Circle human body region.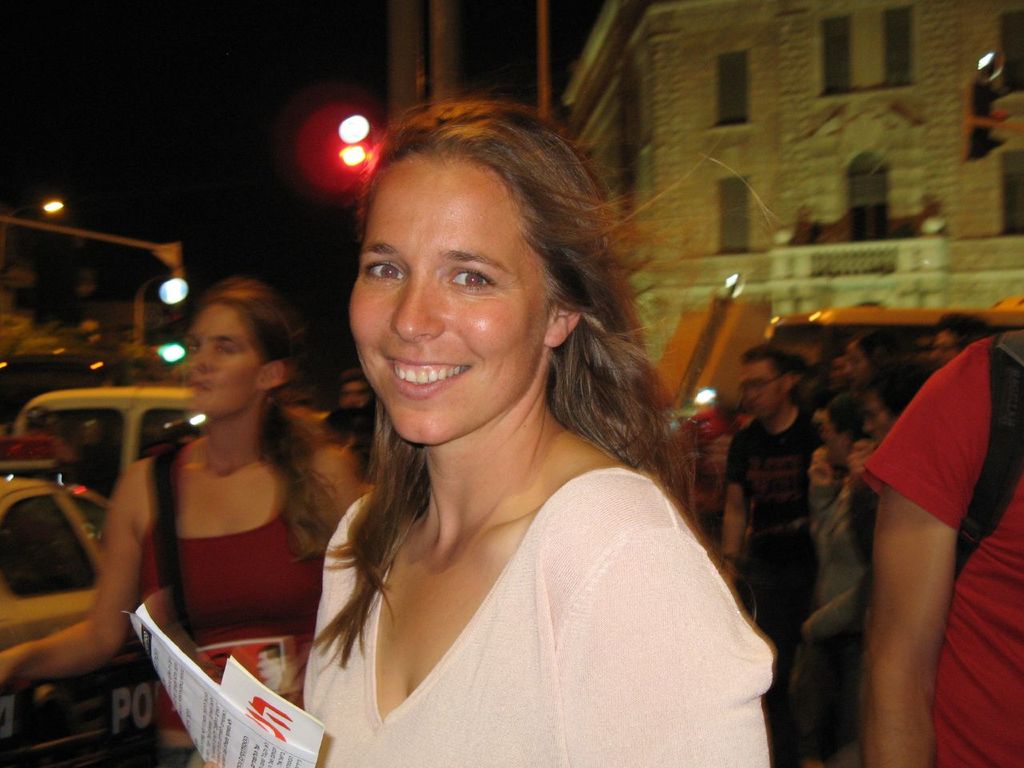
Region: left=833, top=324, right=889, bottom=390.
